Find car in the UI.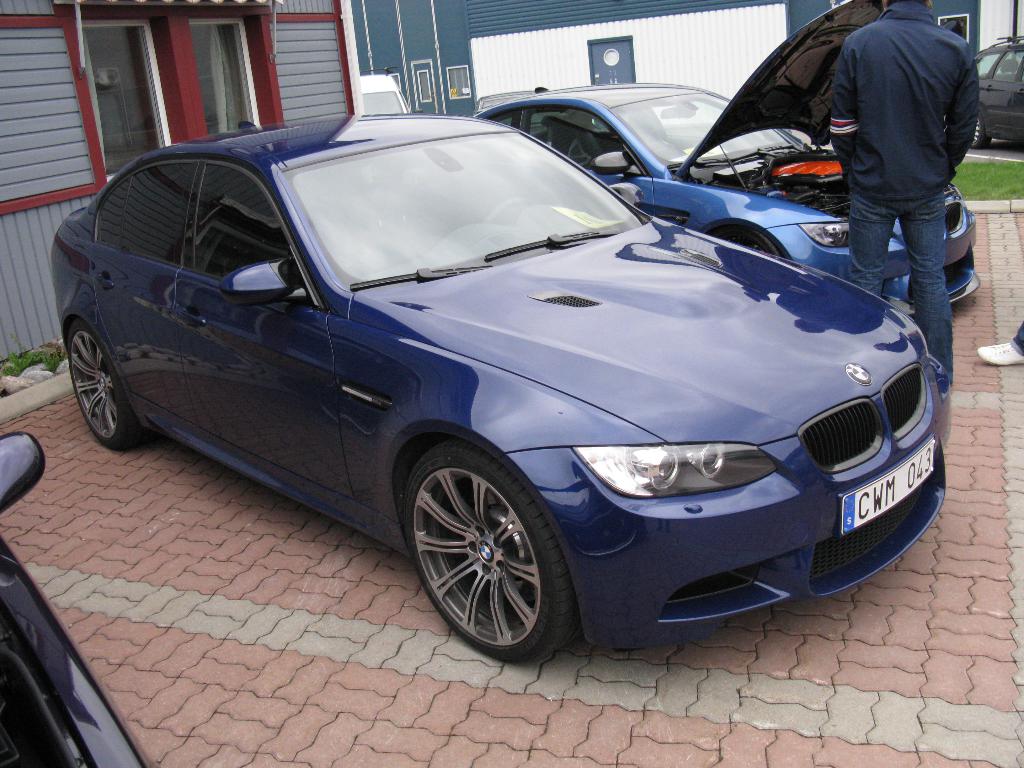
UI element at <bbox>0, 433, 163, 767</bbox>.
